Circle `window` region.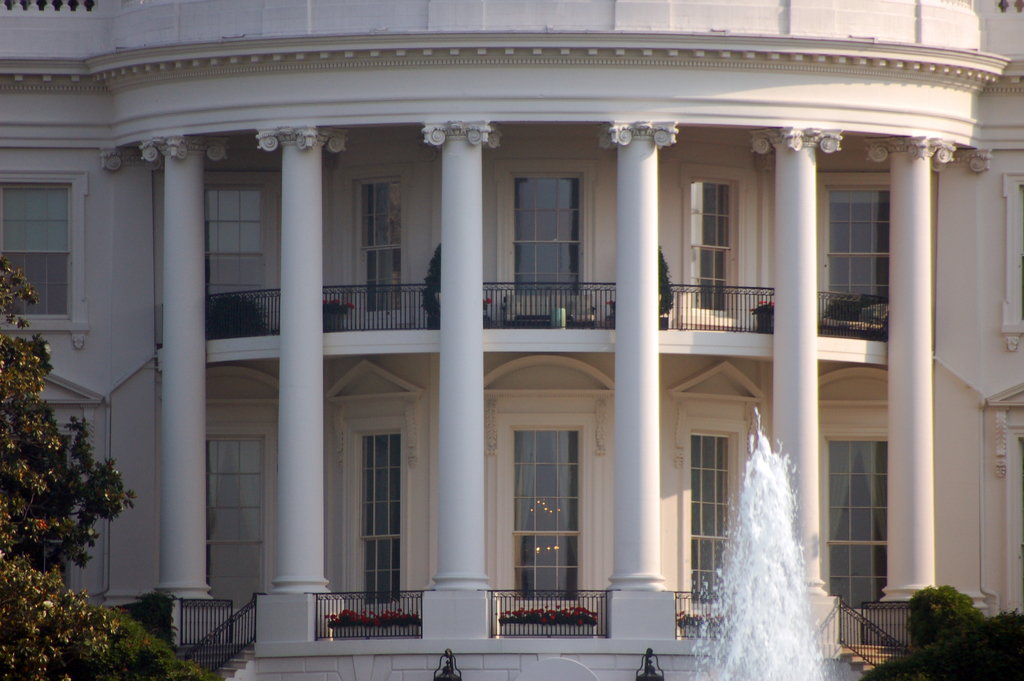
Region: detection(204, 170, 278, 327).
